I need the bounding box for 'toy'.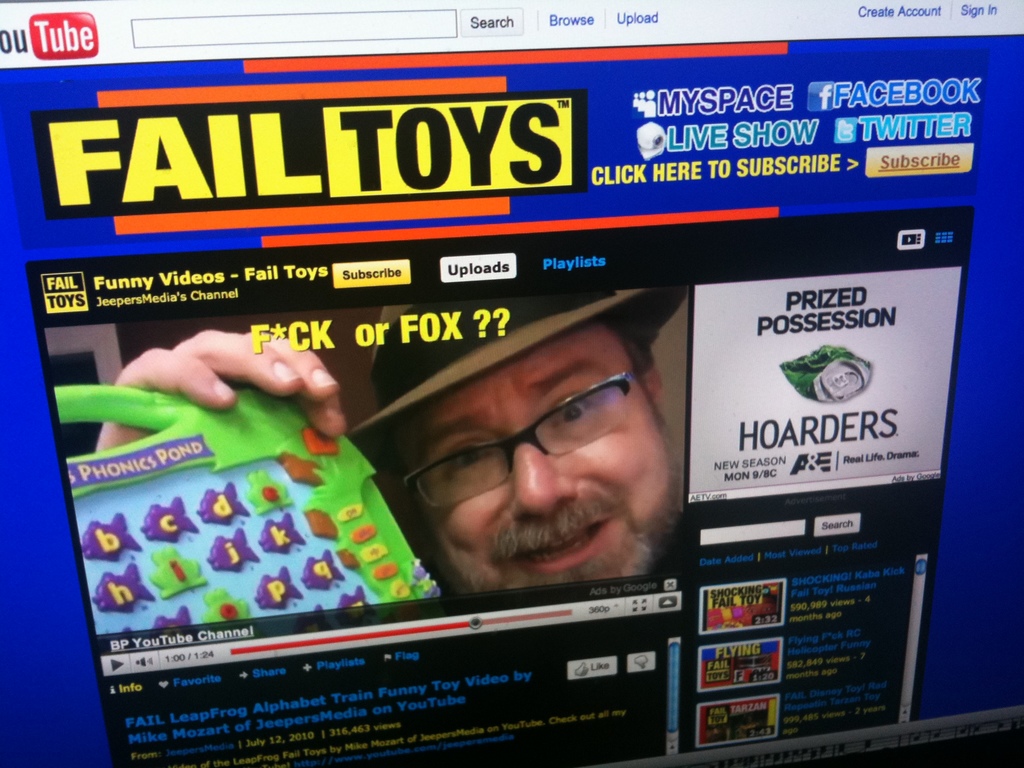
Here it is: <bbox>52, 385, 438, 637</bbox>.
